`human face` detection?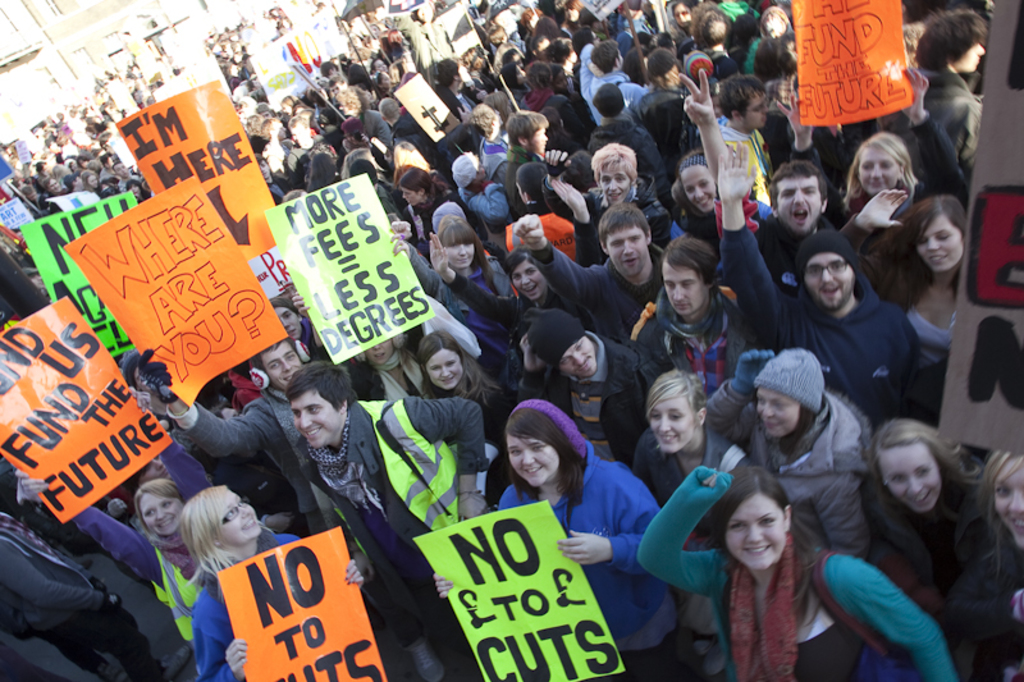
l=745, t=91, r=768, b=128
